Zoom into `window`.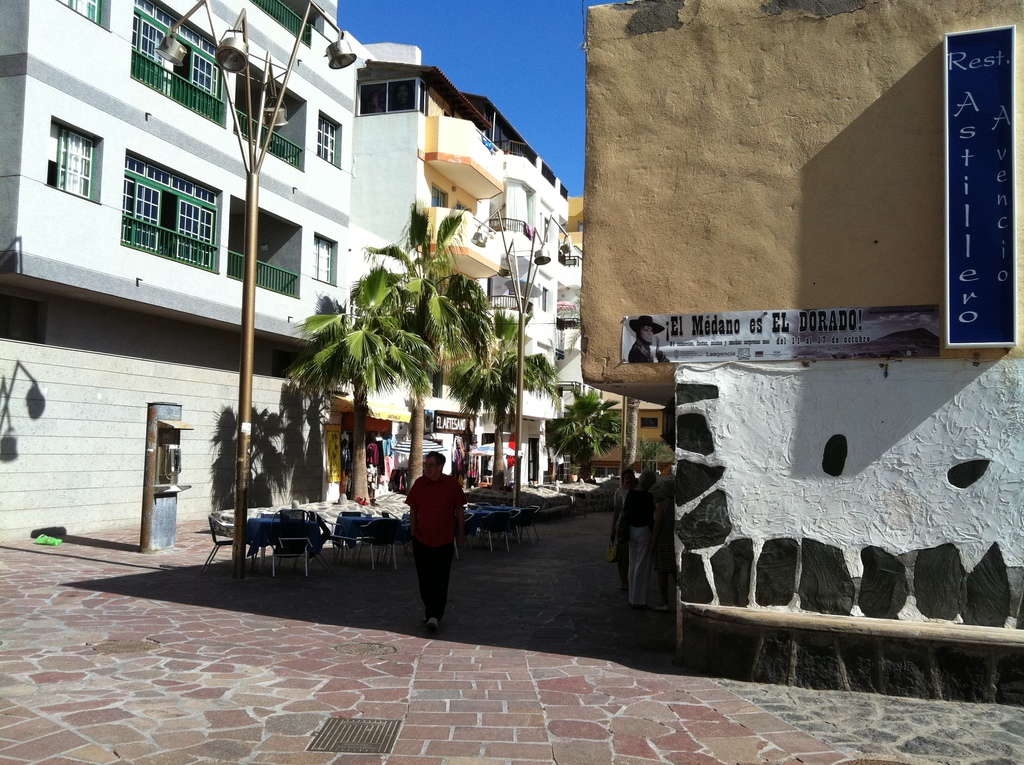
Zoom target: {"x1": 314, "y1": 116, "x2": 339, "y2": 166}.
